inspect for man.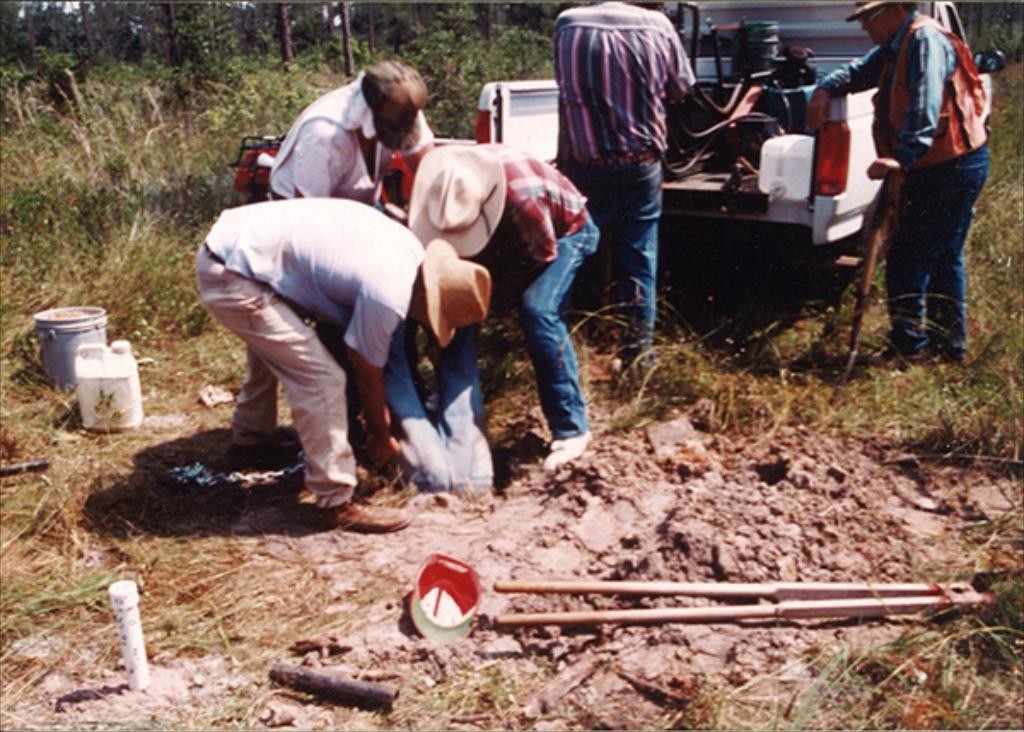
Inspection: pyautogui.locateOnScreen(379, 317, 493, 497).
